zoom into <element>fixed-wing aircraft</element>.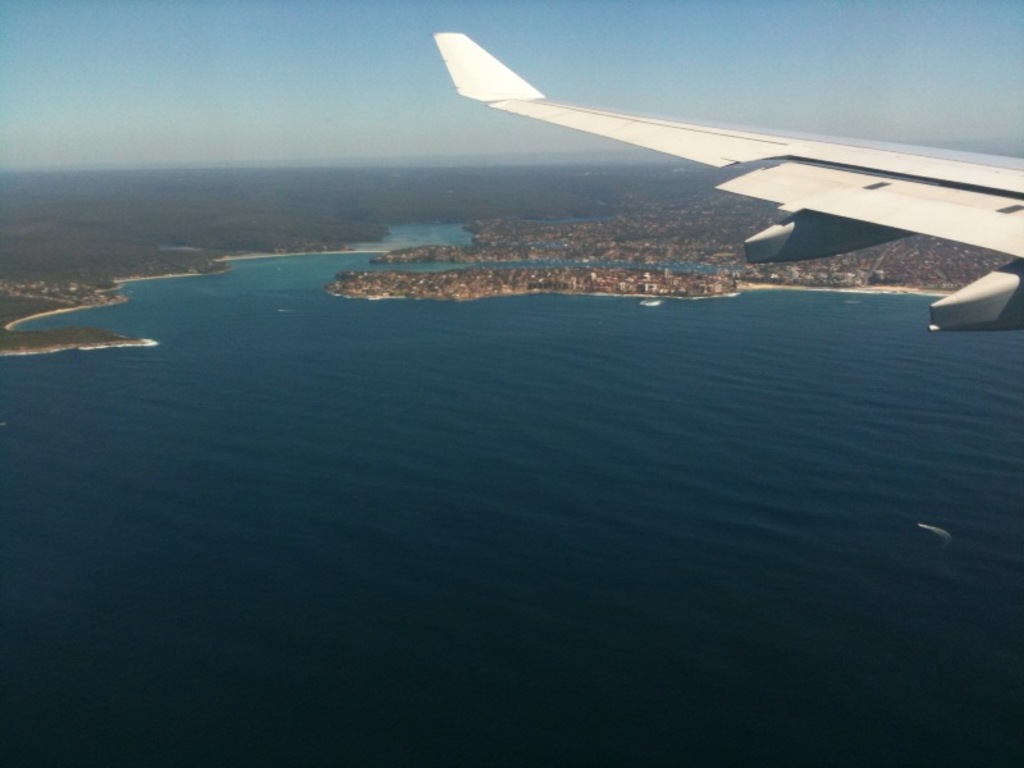
Zoom target: <box>430,33,1023,334</box>.
